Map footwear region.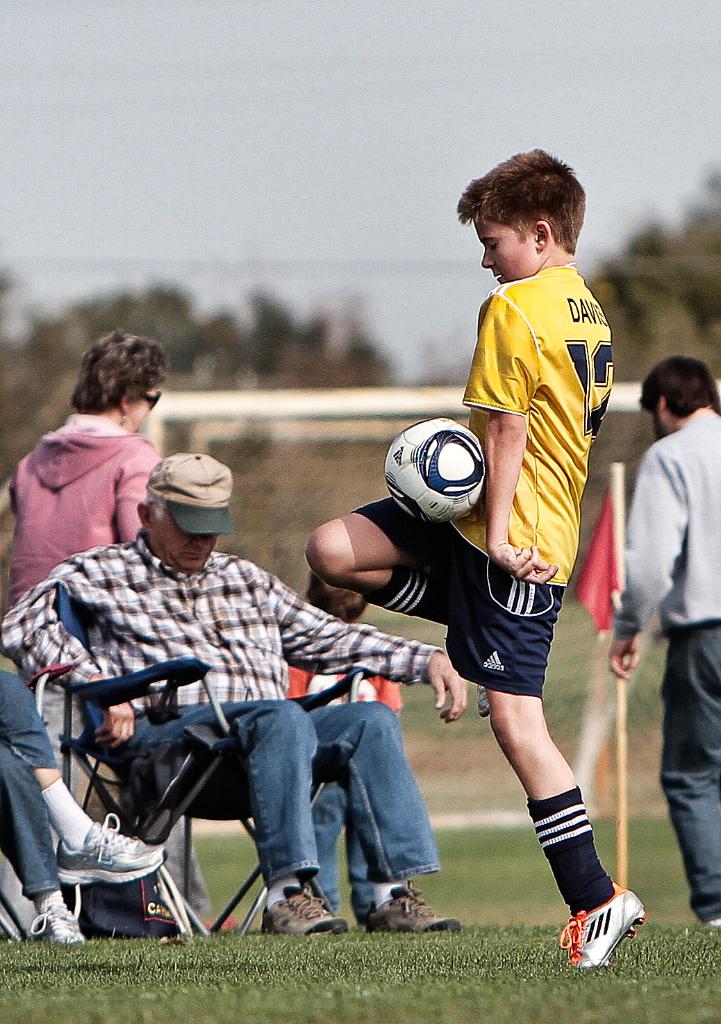
Mapped to l=556, t=880, r=647, b=968.
